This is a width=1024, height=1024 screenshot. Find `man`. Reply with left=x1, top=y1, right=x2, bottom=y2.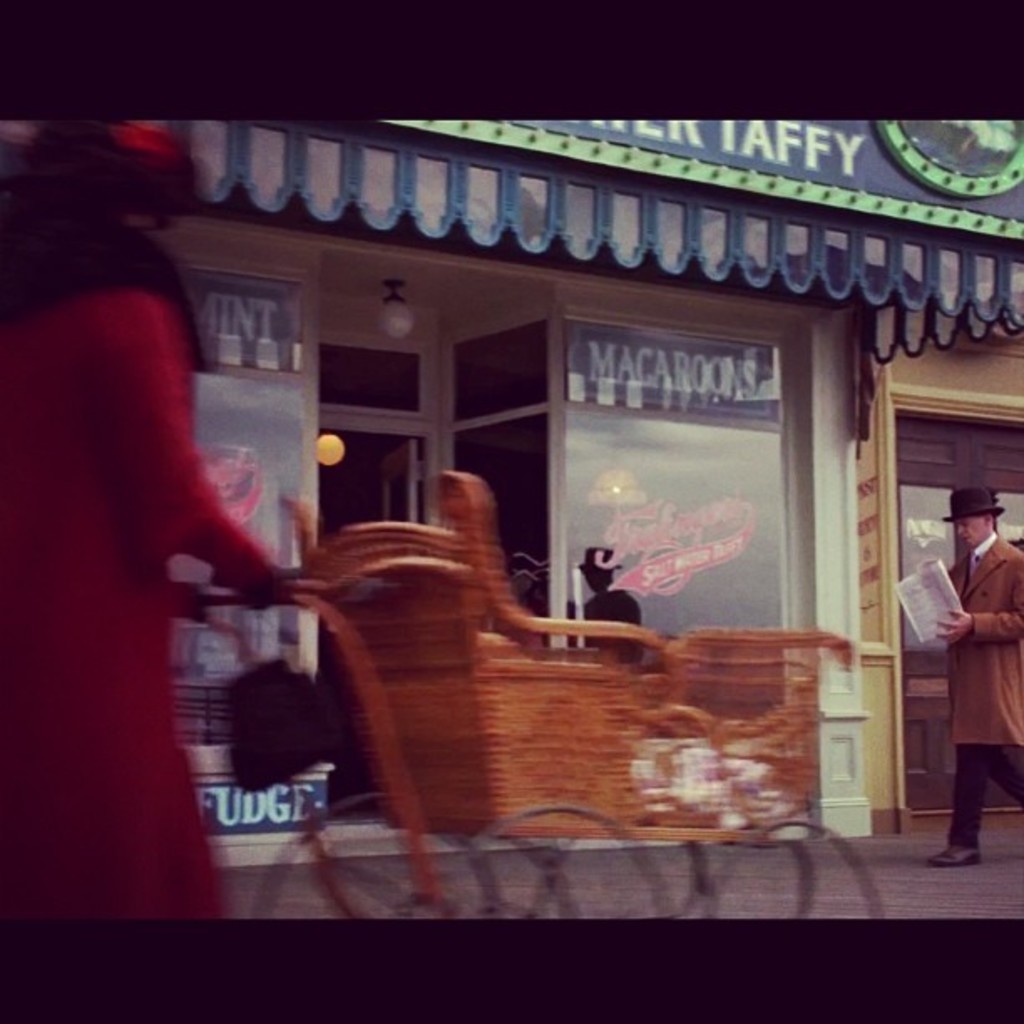
left=927, top=487, right=1022, bottom=872.
